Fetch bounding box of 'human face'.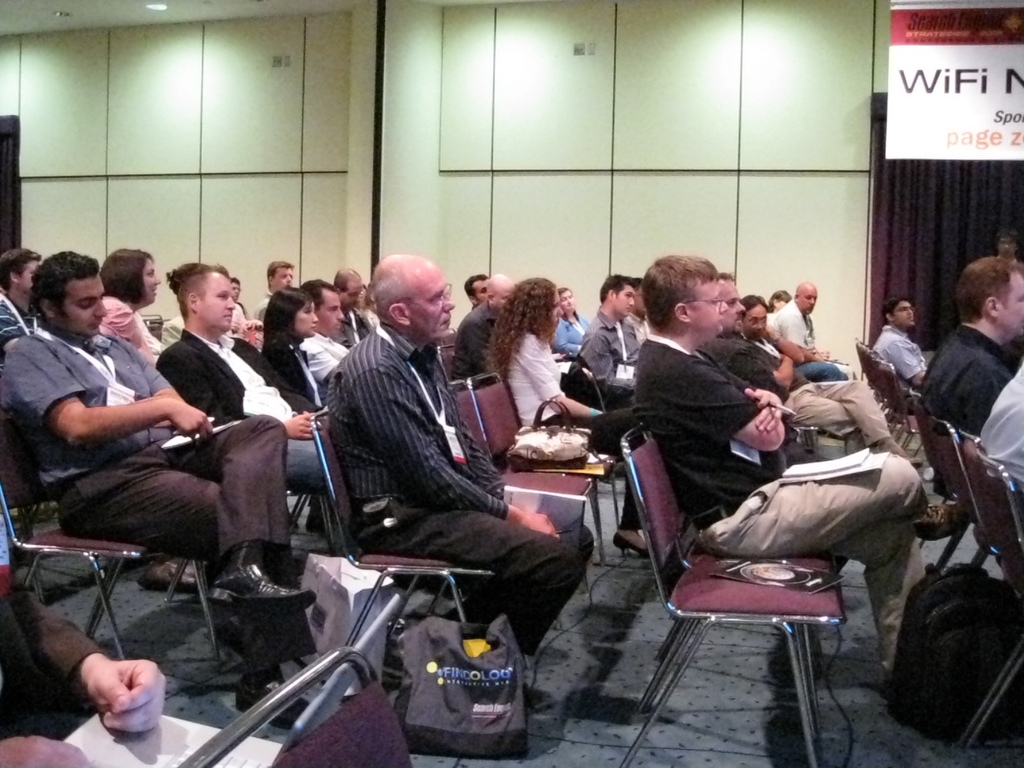
Bbox: l=291, t=300, r=314, b=341.
